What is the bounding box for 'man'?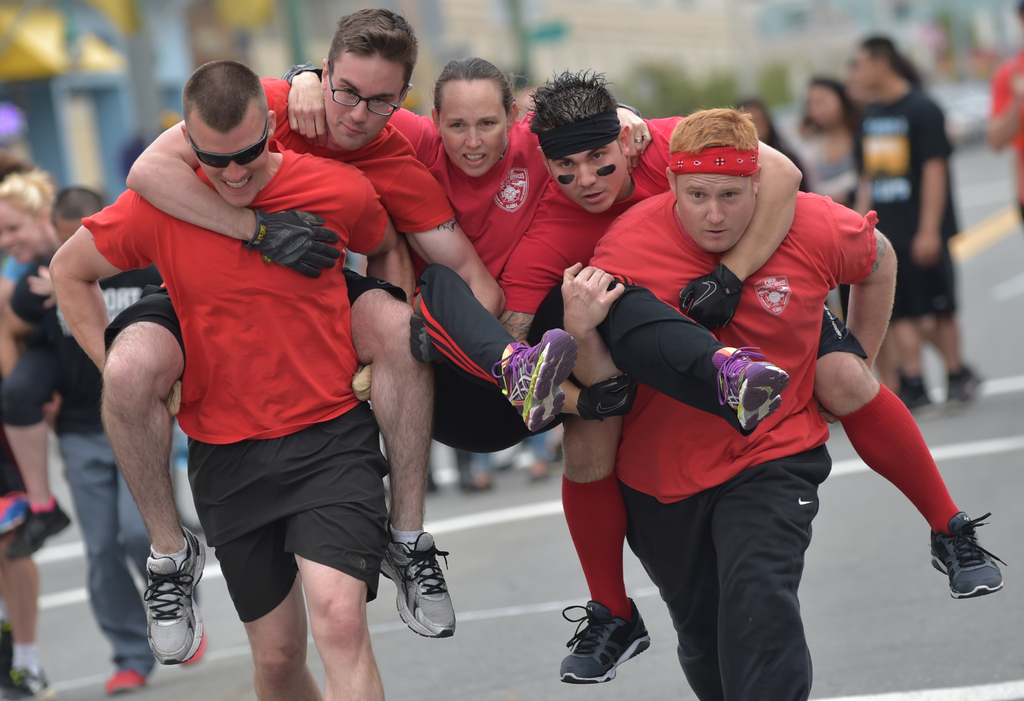
locate(493, 66, 1009, 695).
